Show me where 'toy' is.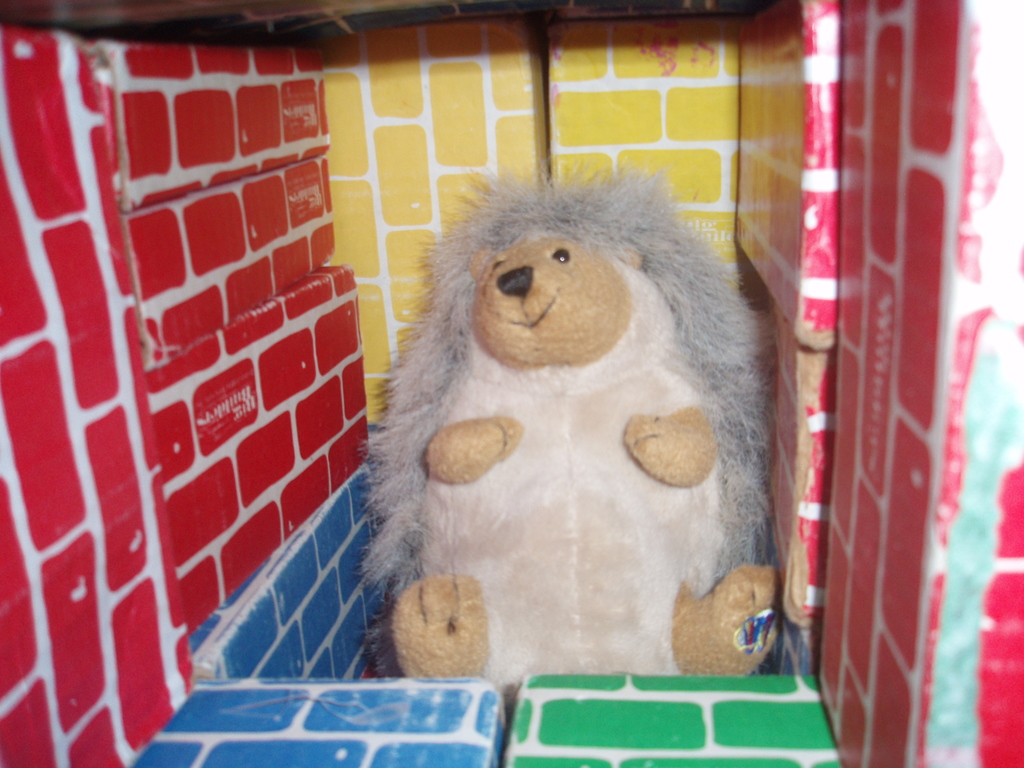
'toy' is at l=352, t=164, r=790, b=723.
